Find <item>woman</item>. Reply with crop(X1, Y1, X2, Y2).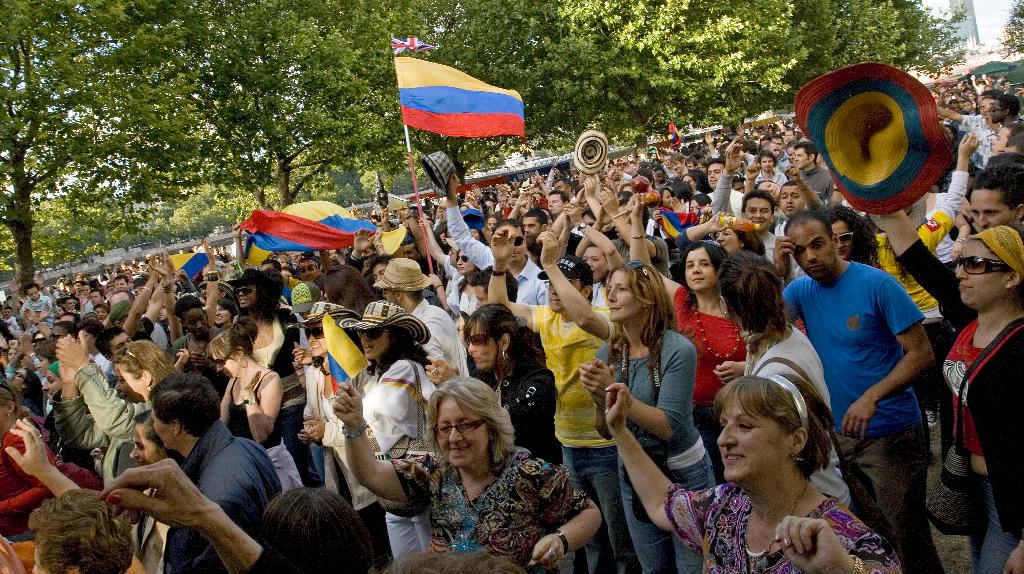
crop(209, 322, 300, 492).
